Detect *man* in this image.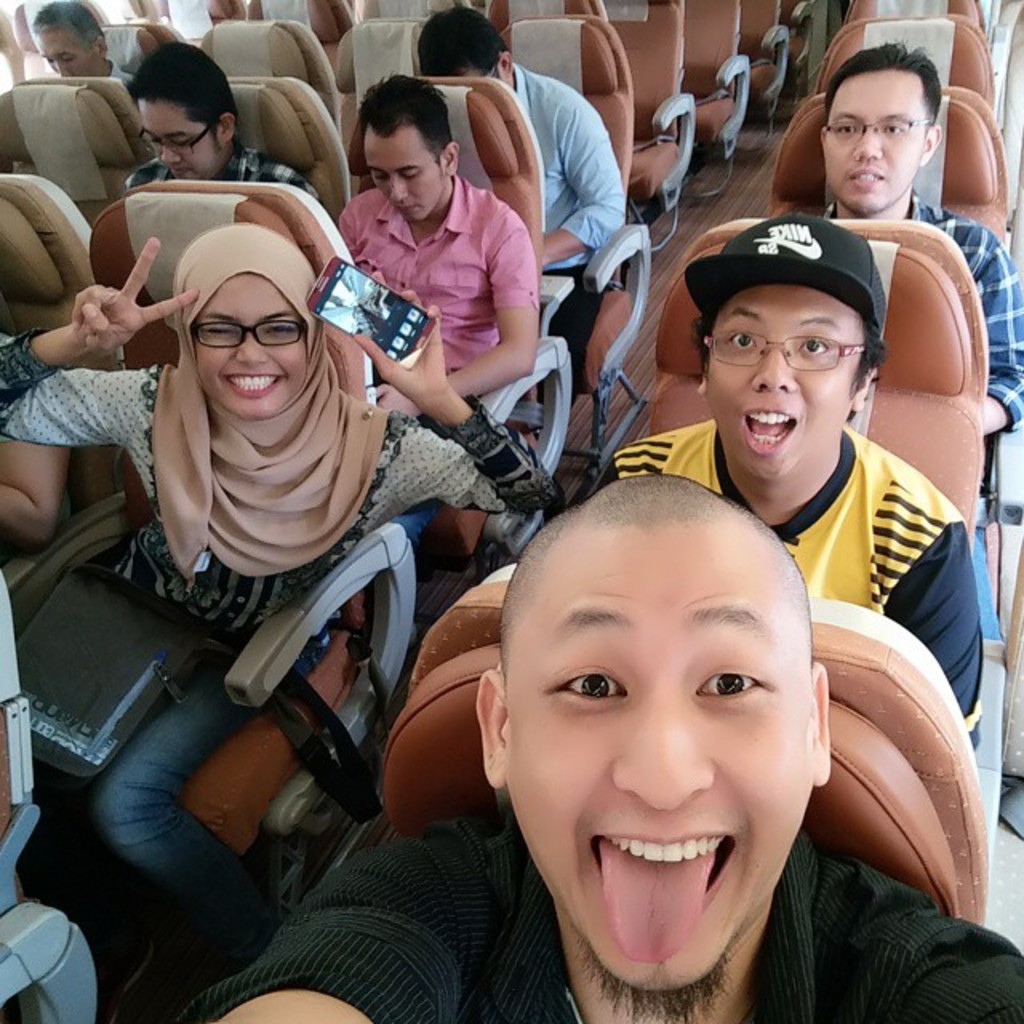
Detection: detection(123, 42, 320, 205).
